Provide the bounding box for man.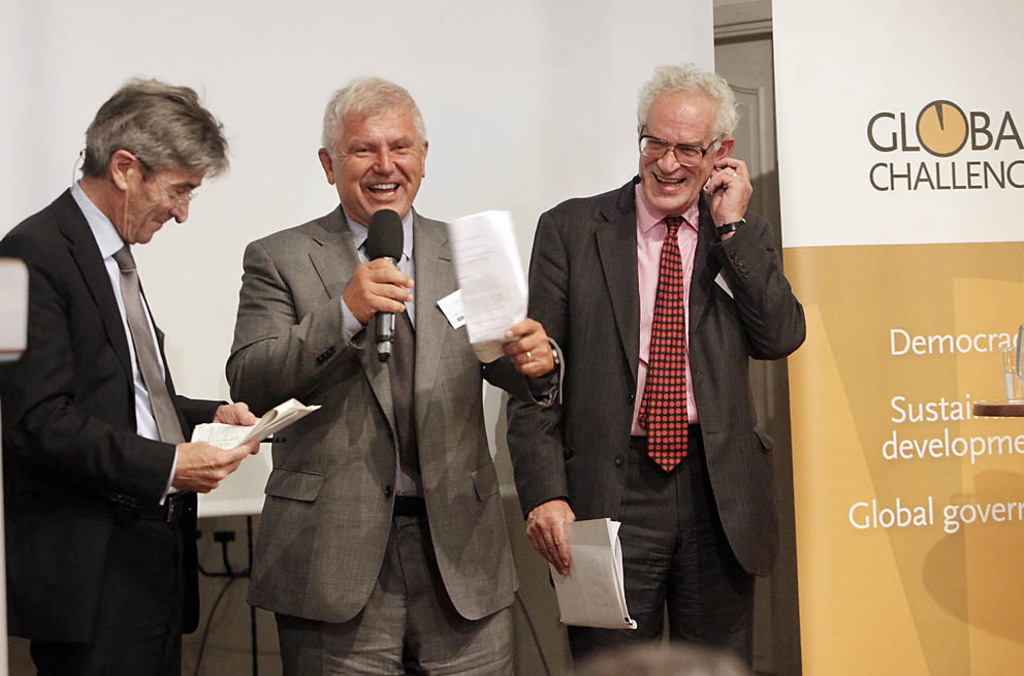
BBox(224, 74, 566, 675).
